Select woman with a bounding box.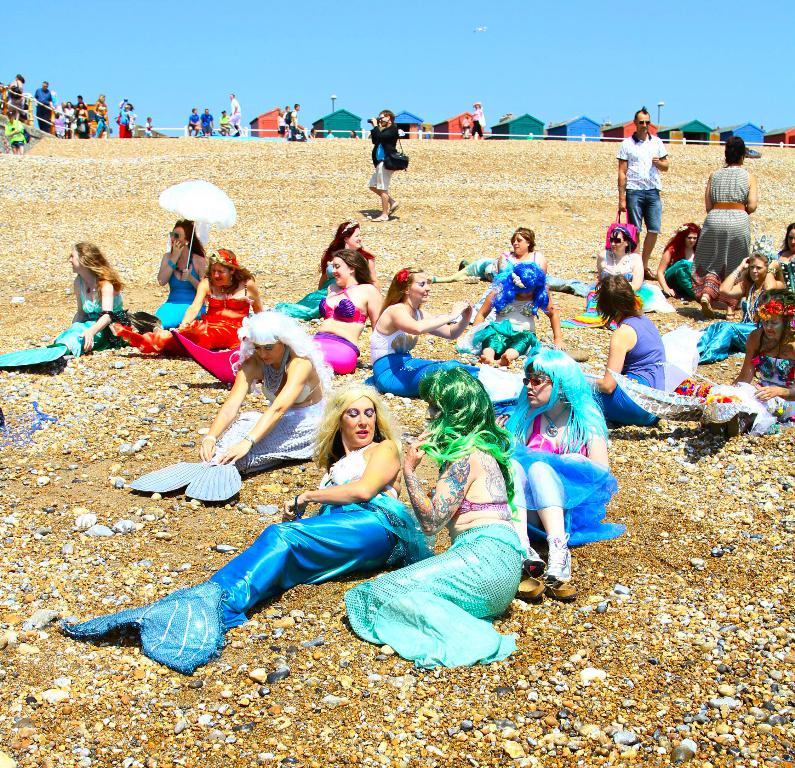
496/220/547/292.
